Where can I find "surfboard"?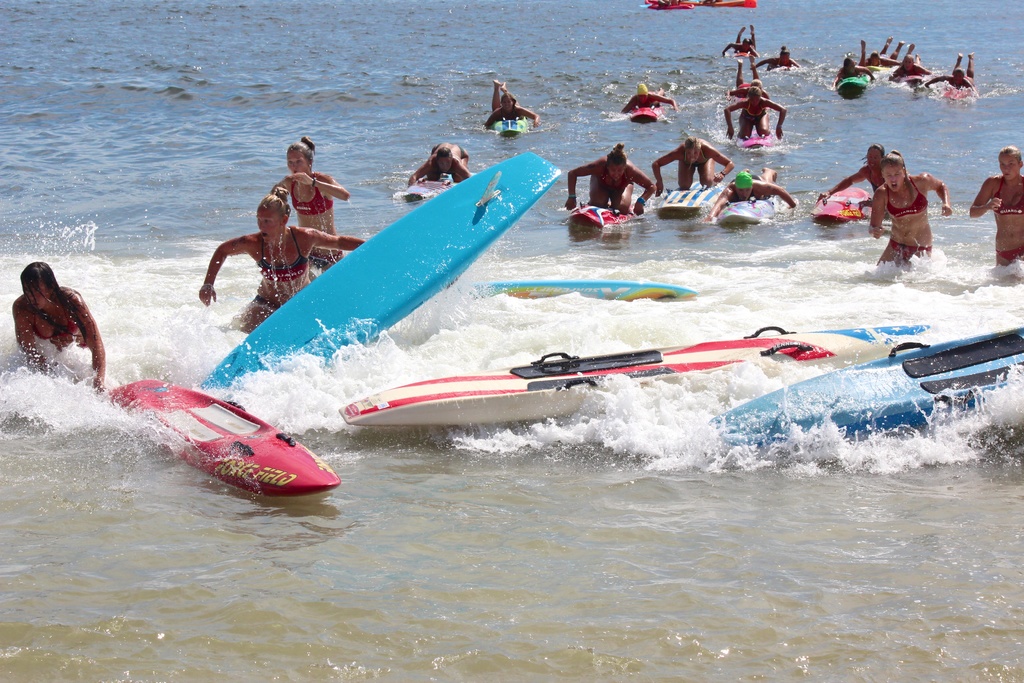
You can find it at box=[835, 75, 881, 94].
